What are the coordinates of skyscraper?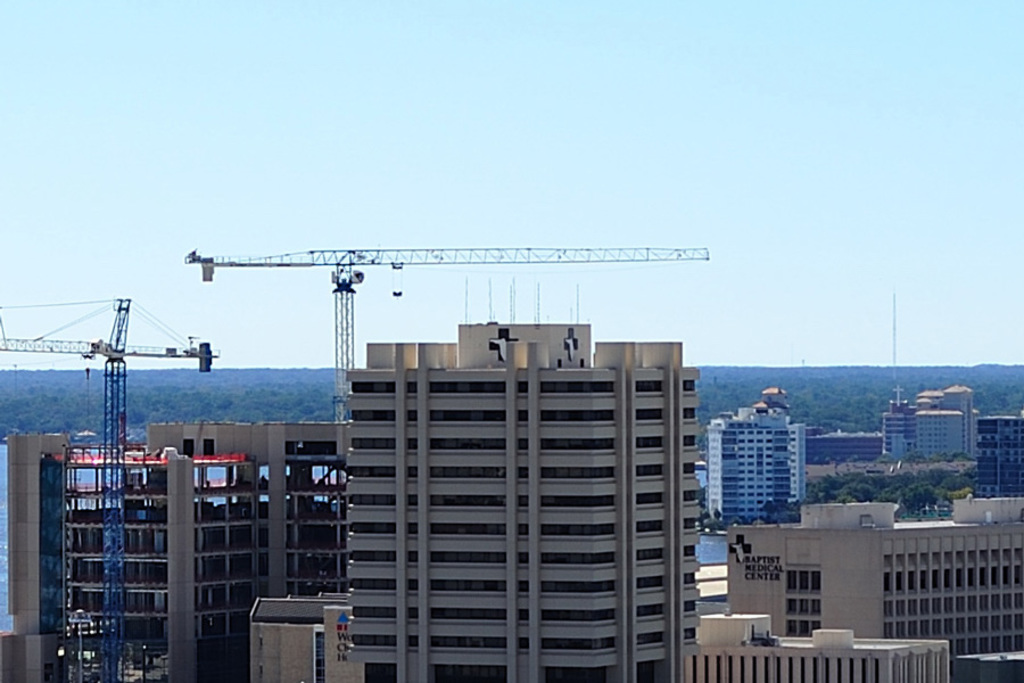
[349, 311, 700, 682].
